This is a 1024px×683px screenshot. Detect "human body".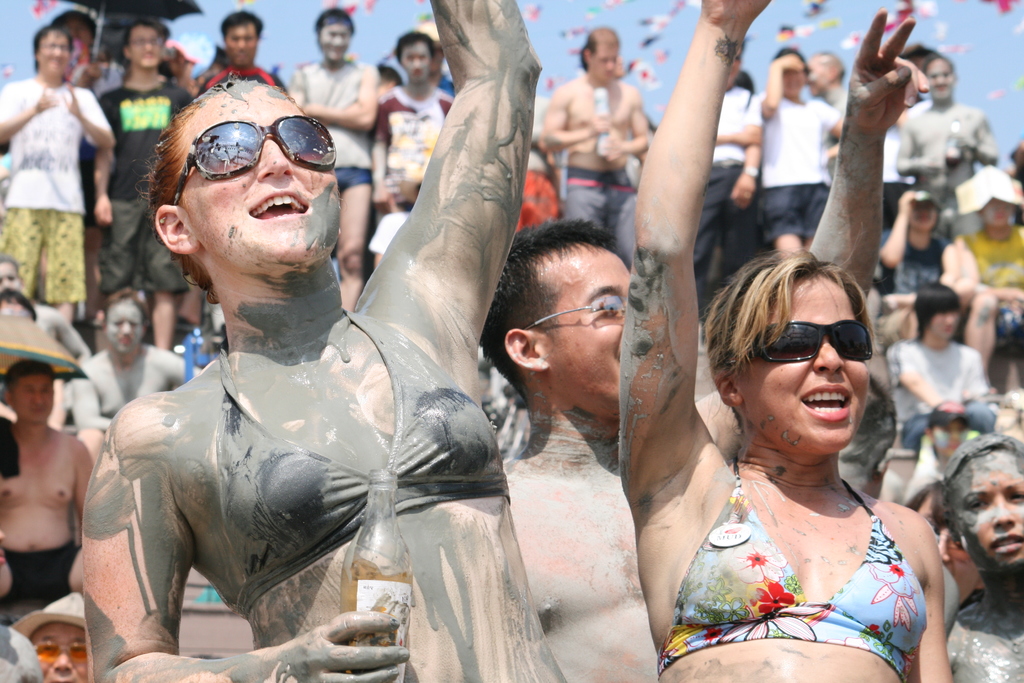
x1=753, y1=41, x2=844, y2=258.
